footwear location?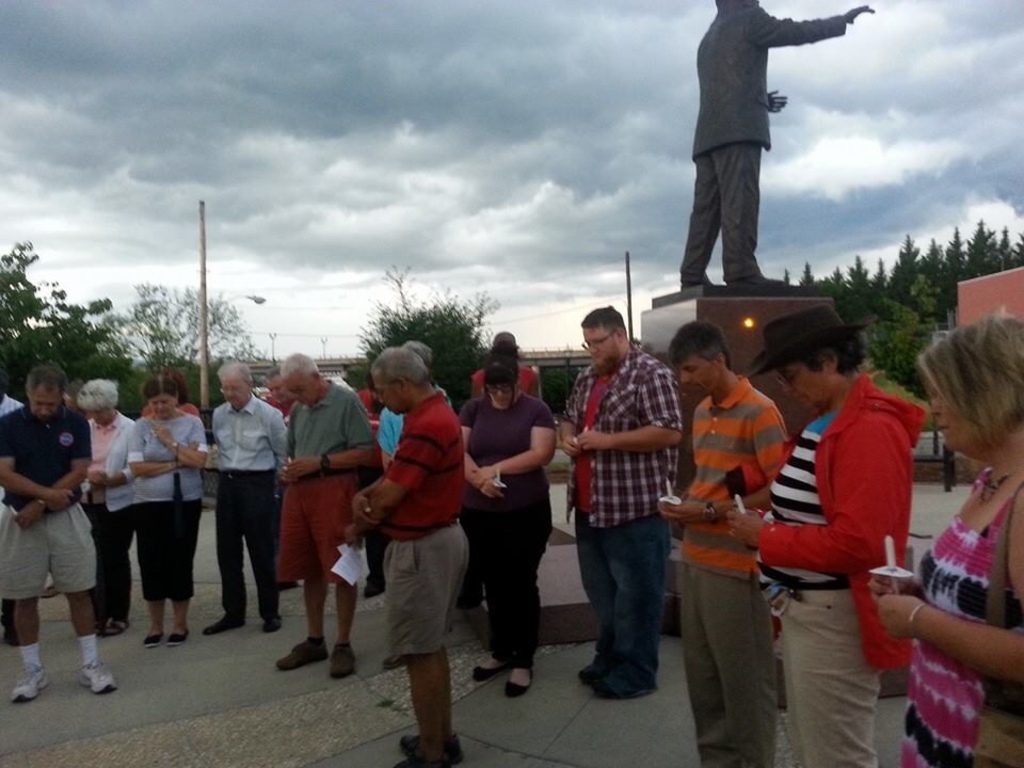
left=12, top=659, right=47, bottom=701
